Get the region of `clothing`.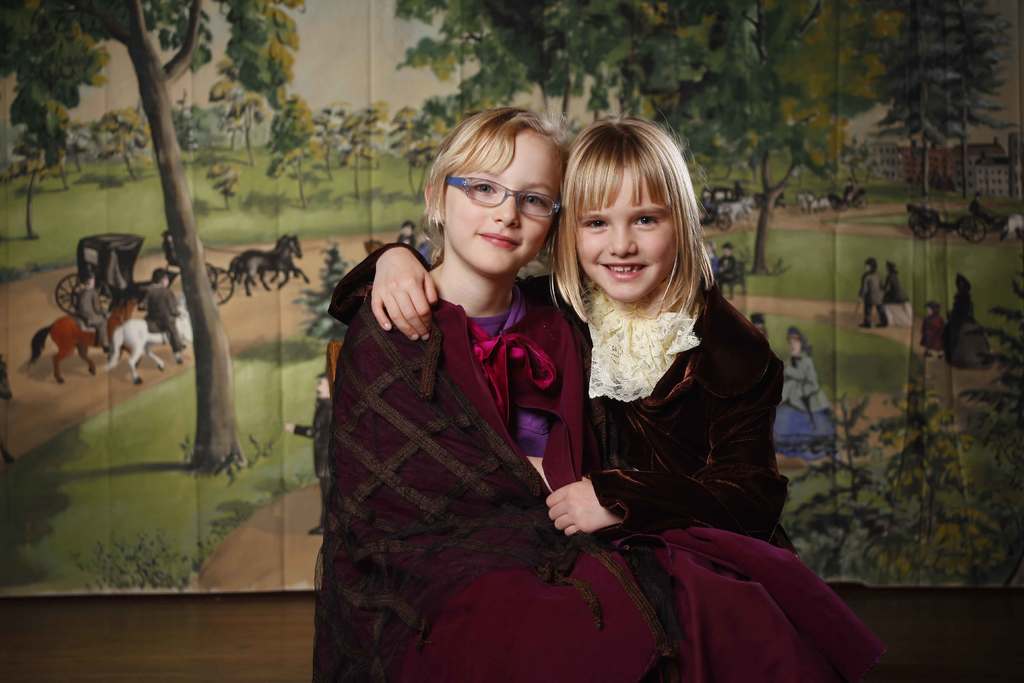
left=854, top=271, right=884, bottom=322.
